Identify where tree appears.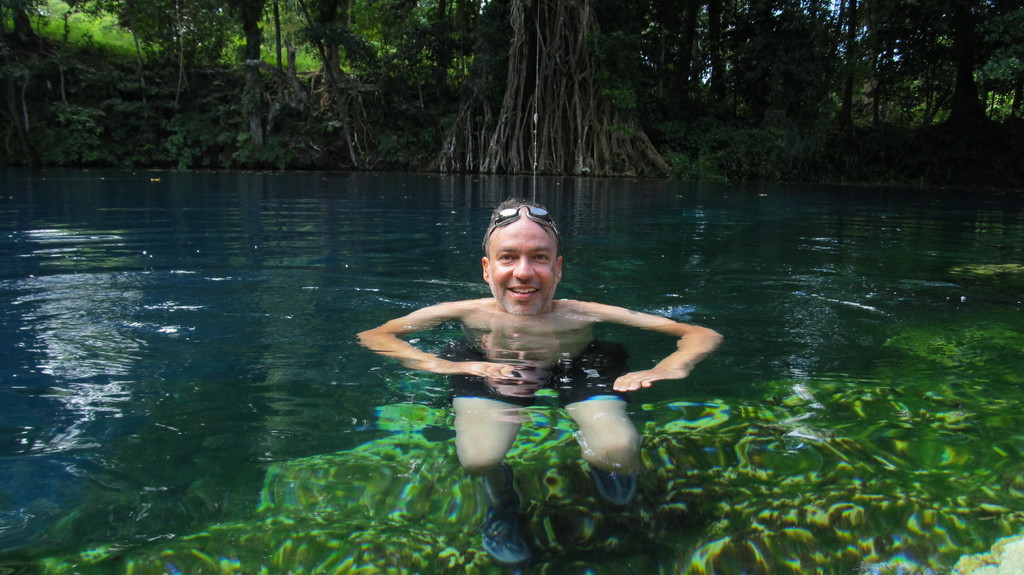
Appears at [left=77, top=0, right=225, bottom=173].
